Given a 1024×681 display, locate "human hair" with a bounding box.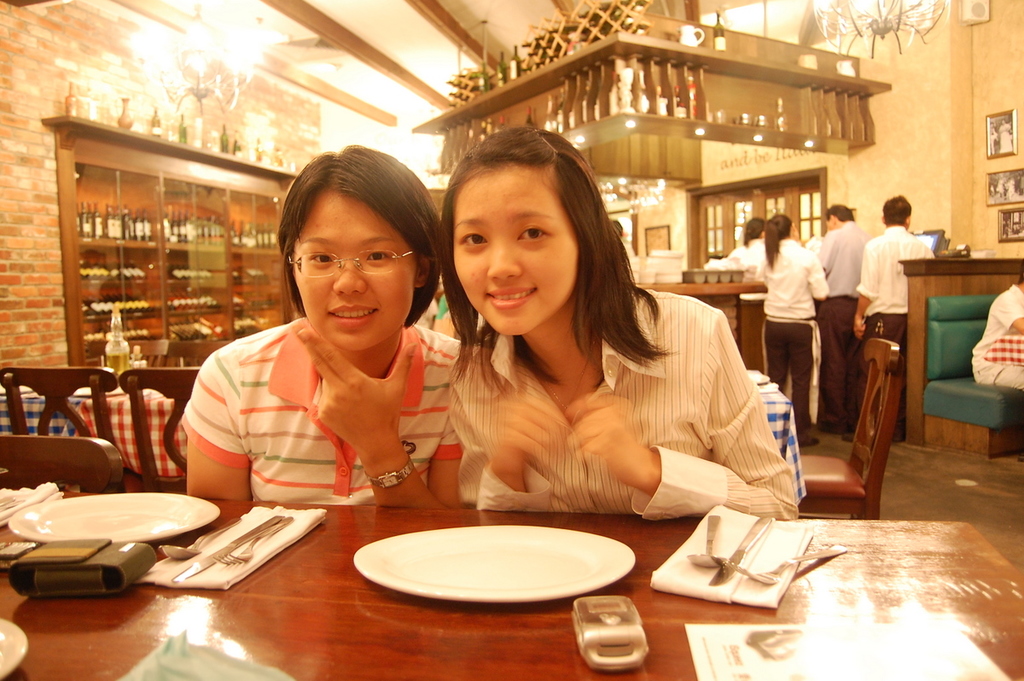
Located: l=821, t=202, r=855, b=225.
